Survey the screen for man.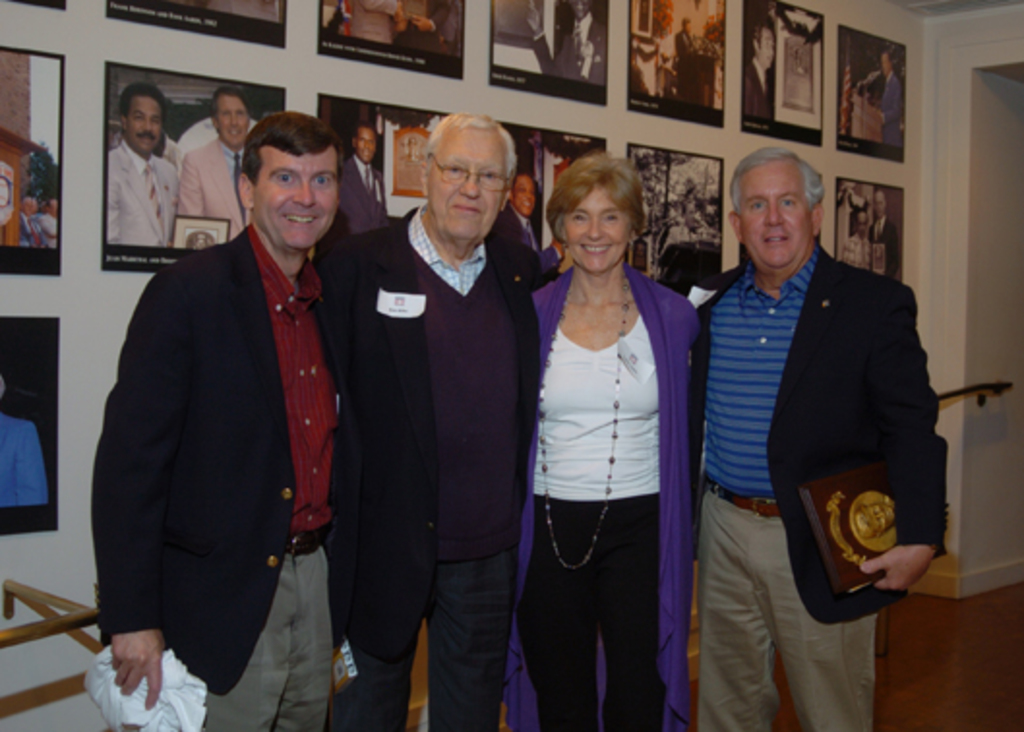
Survey found: bbox=[871, 190, 902, 279].
